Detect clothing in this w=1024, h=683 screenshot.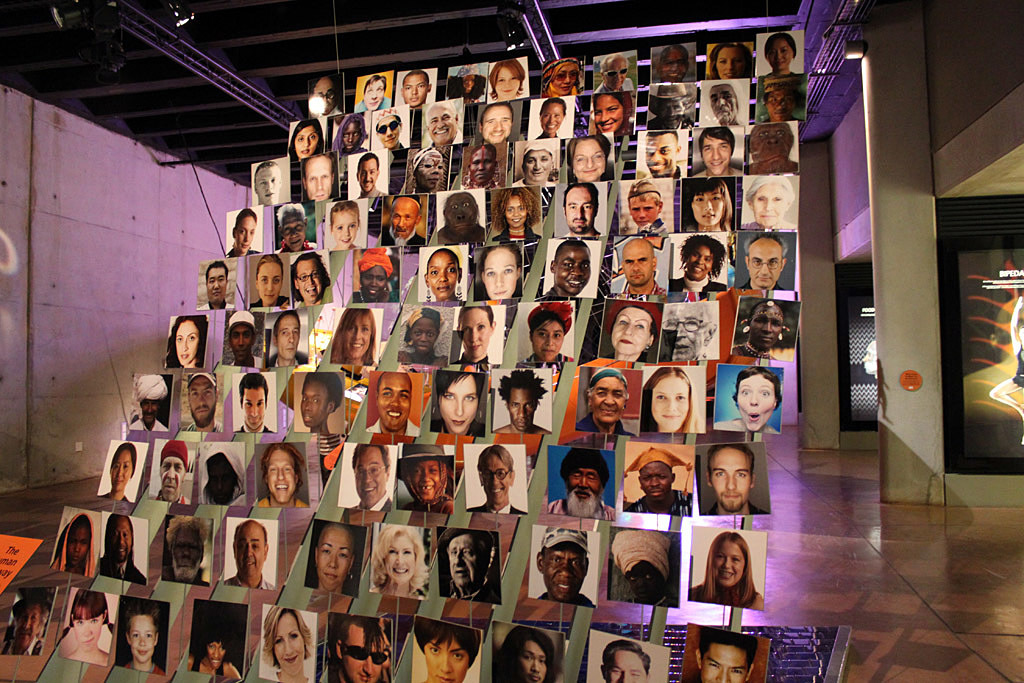
Detection: [left=452, top=353, right=491, bottom=365].
